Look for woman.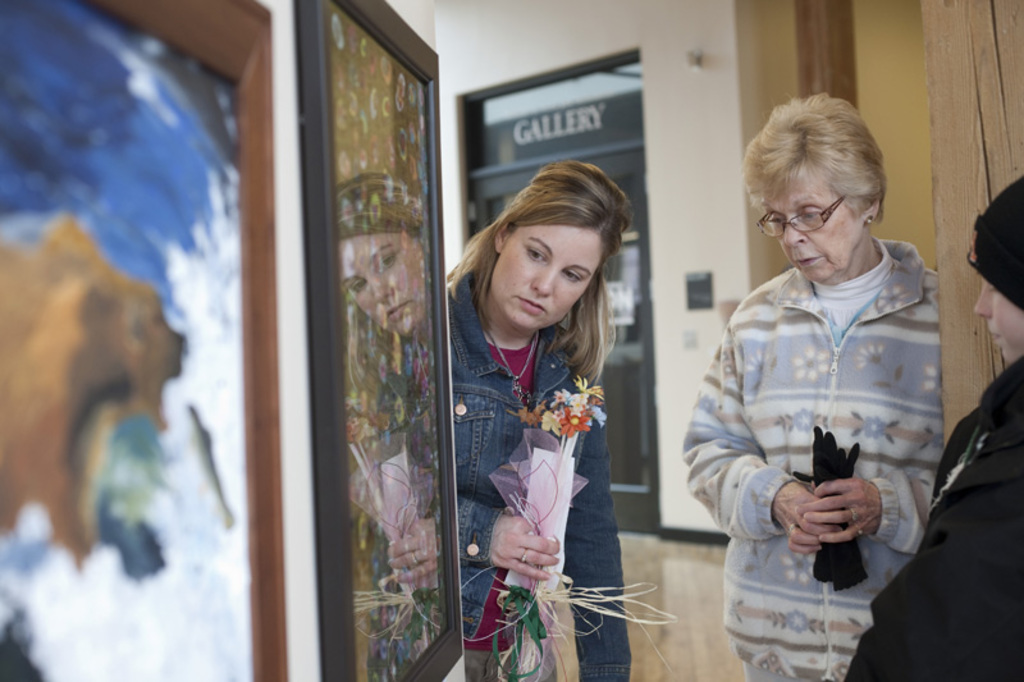
Found: [left=668, top=81, right=945, bottom=681].
